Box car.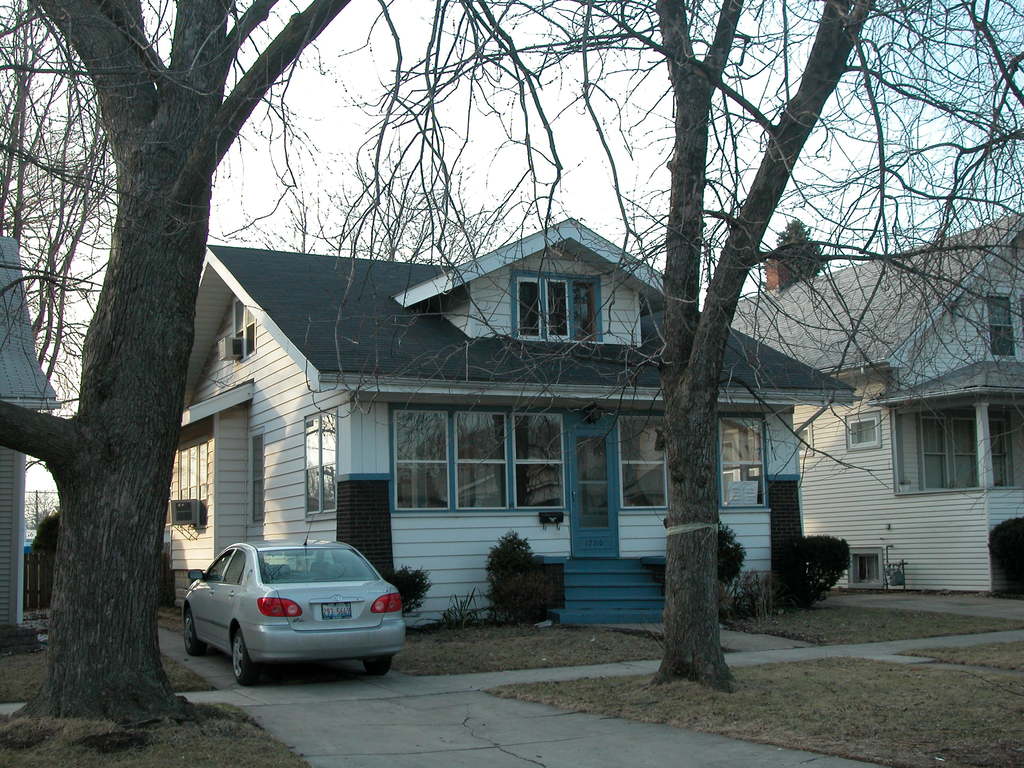
184, 535, 415, 683.
